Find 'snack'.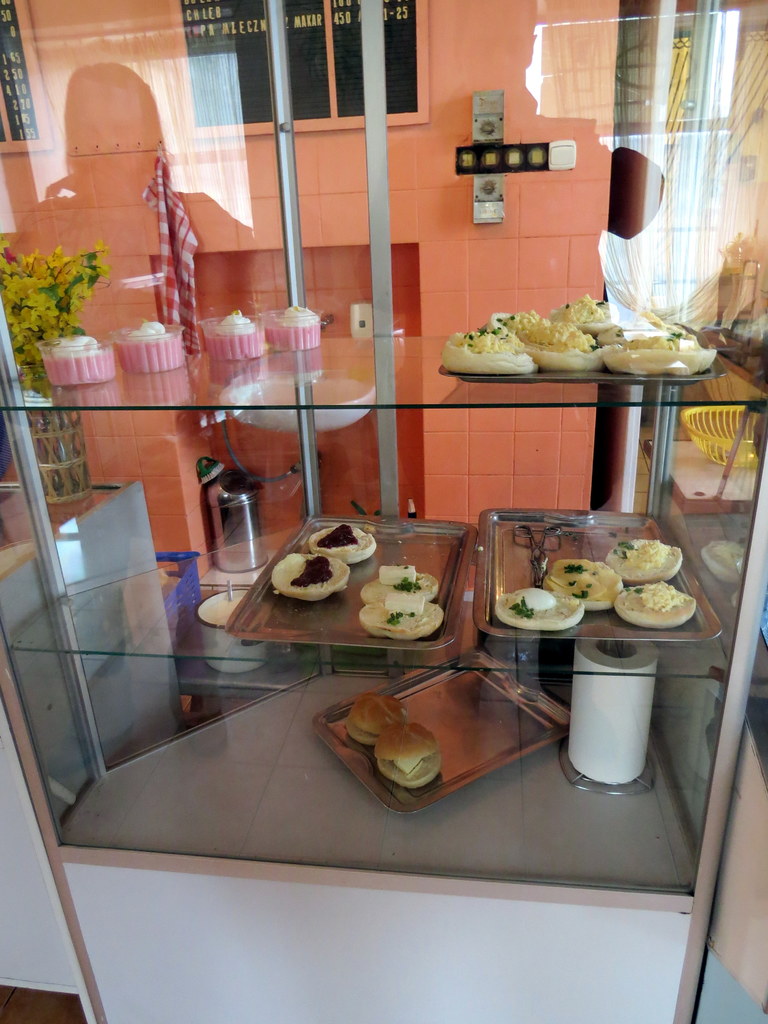
{"x1": 202, "y1": 310, "x2": 262, "y2": 362}.
